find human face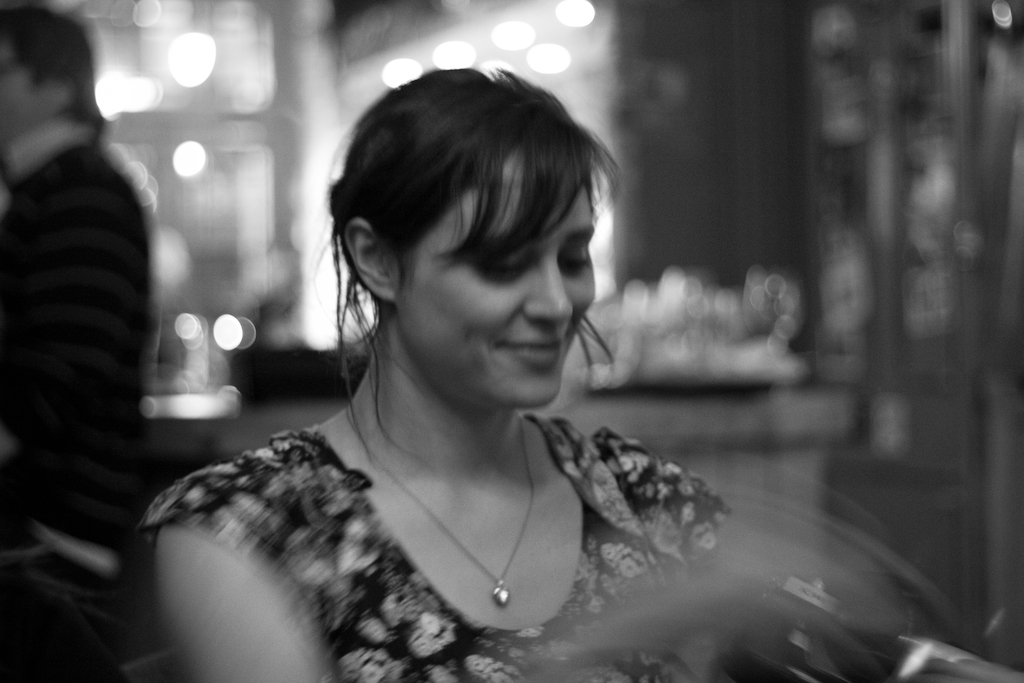
rect(381, 186, 599, 413)
